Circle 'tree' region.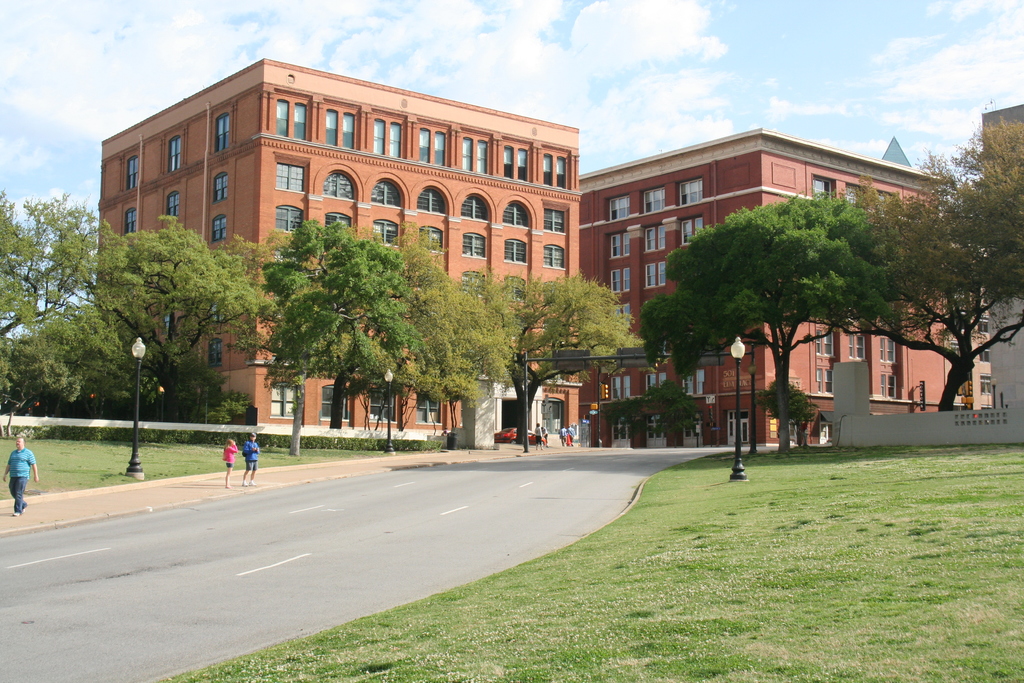
Region: (860, 113, 1018, 425).
